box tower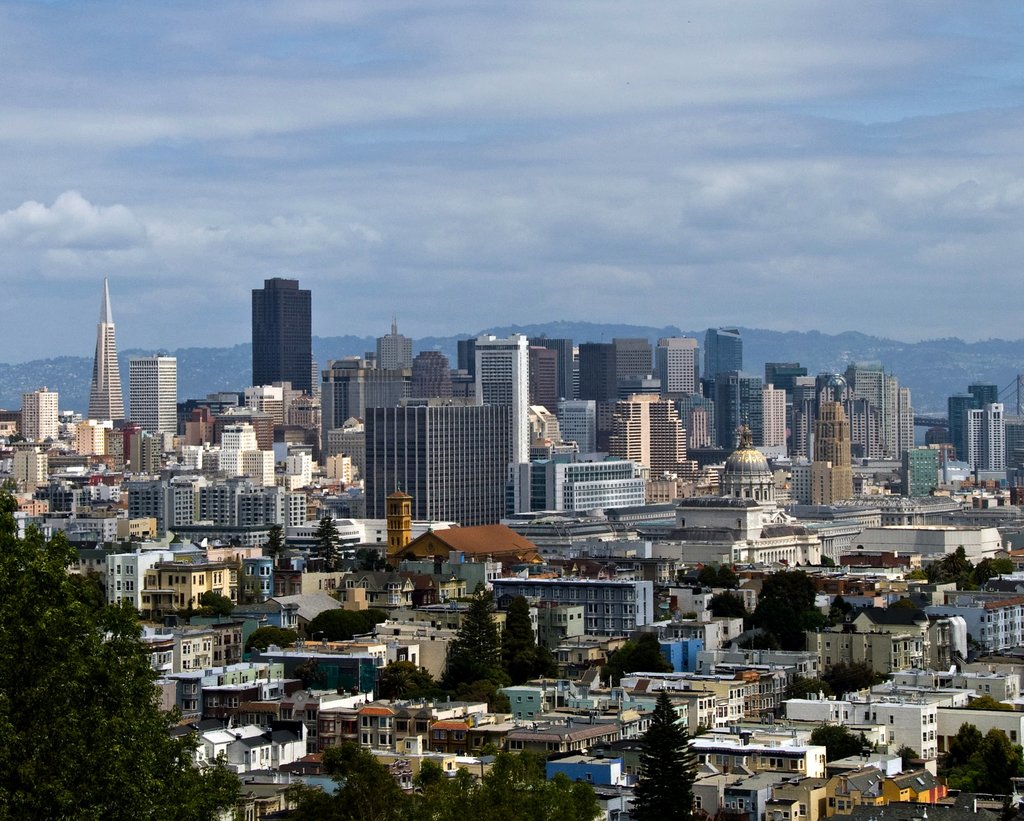
l=376, t=323, r=412, b=368
